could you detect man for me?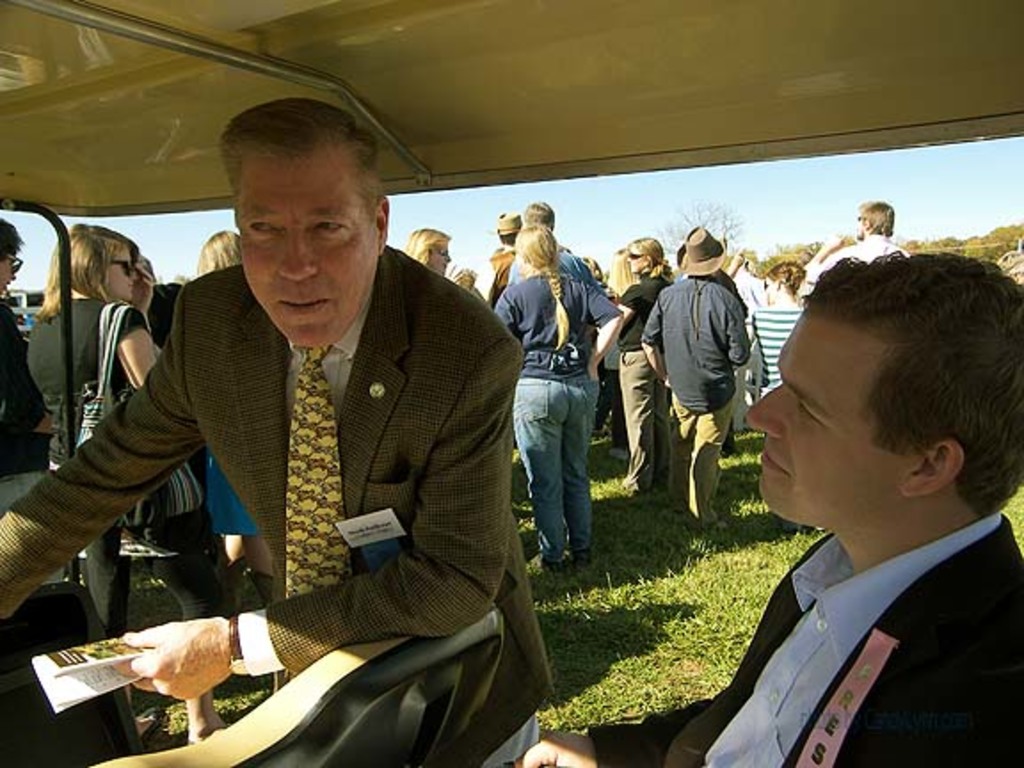
Detection result: box=[514, 251, 1022, 766].
